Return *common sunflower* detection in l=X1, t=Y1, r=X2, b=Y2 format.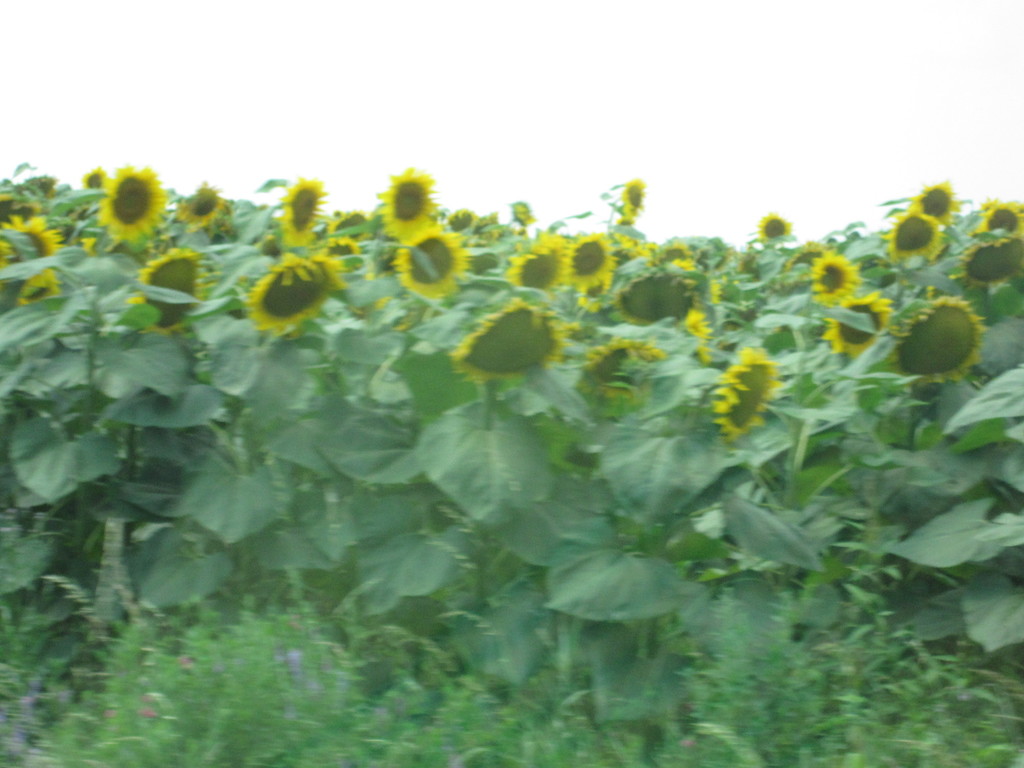
l=452, t=303, r=555, b=380.
